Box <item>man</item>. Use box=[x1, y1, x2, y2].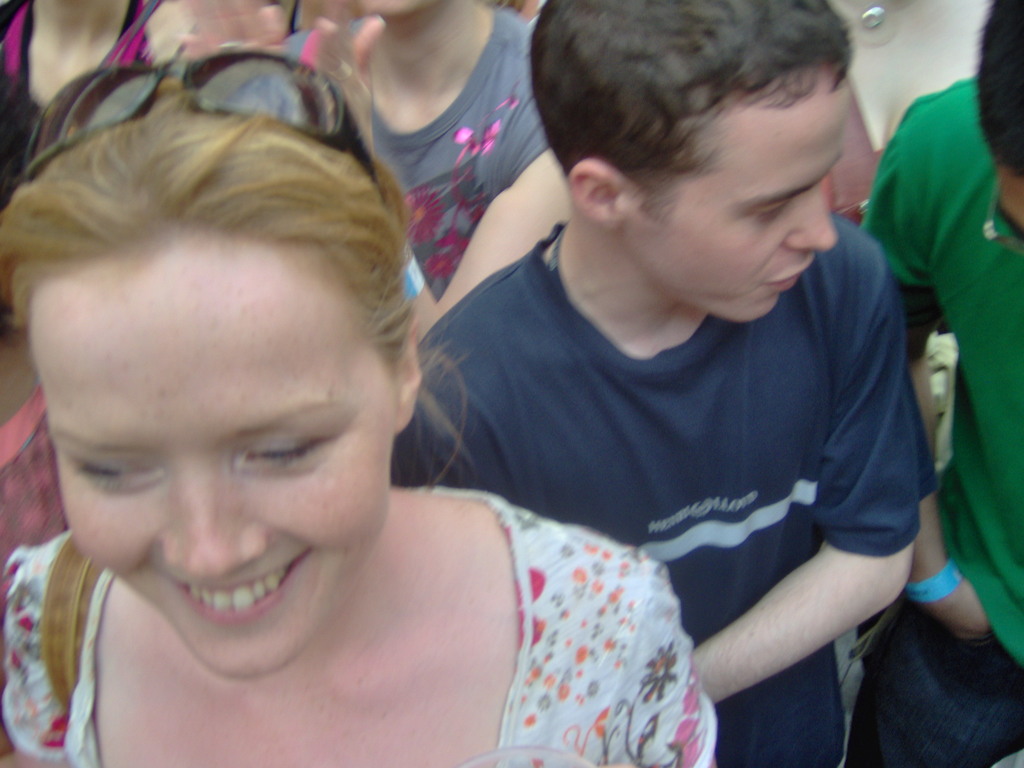
box=[387, 0, 931, 766].
